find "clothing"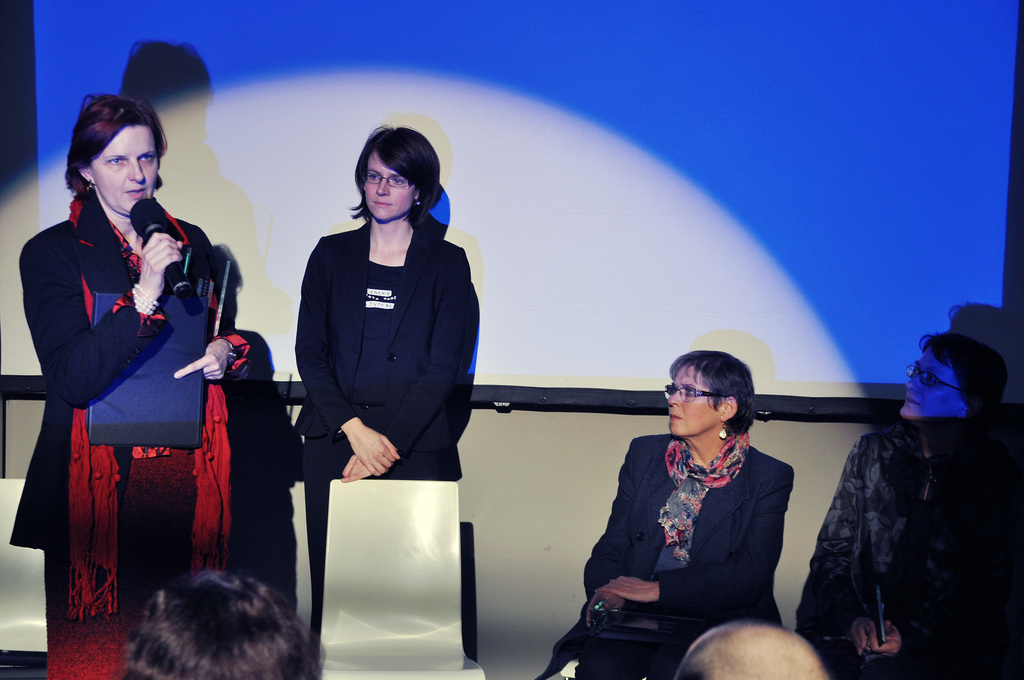
x1=8 y1=188 x2=269 y2=679
